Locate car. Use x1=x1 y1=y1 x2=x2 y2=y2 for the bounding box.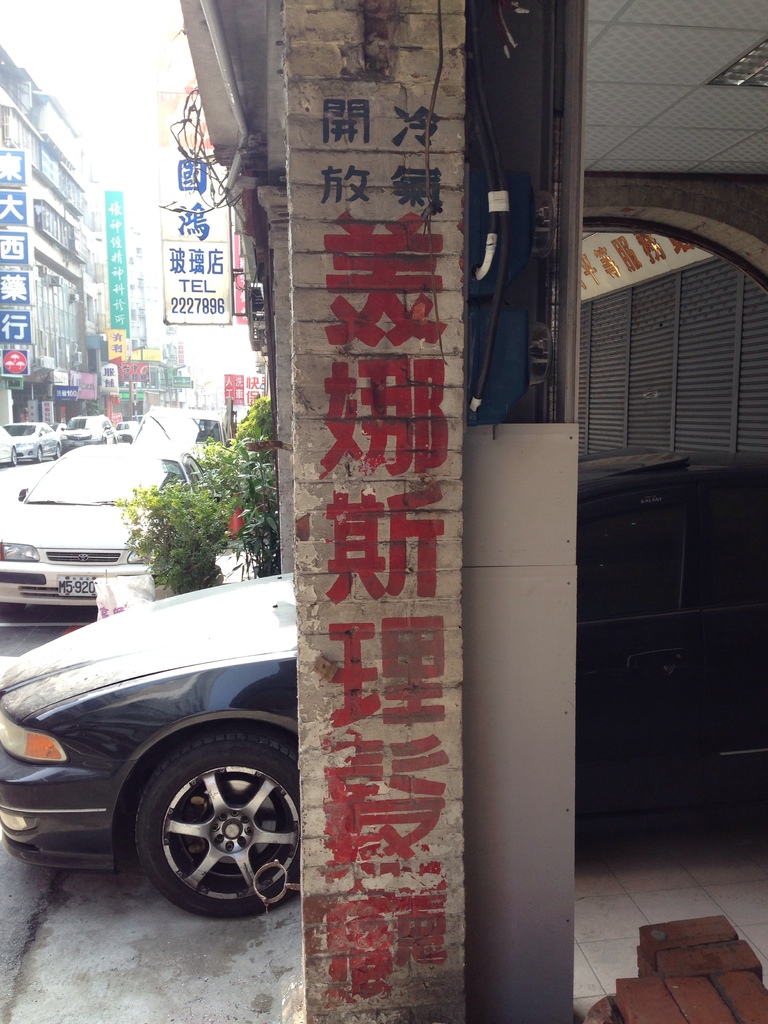
x1=134 y1=398 x2=234 y2=442.
